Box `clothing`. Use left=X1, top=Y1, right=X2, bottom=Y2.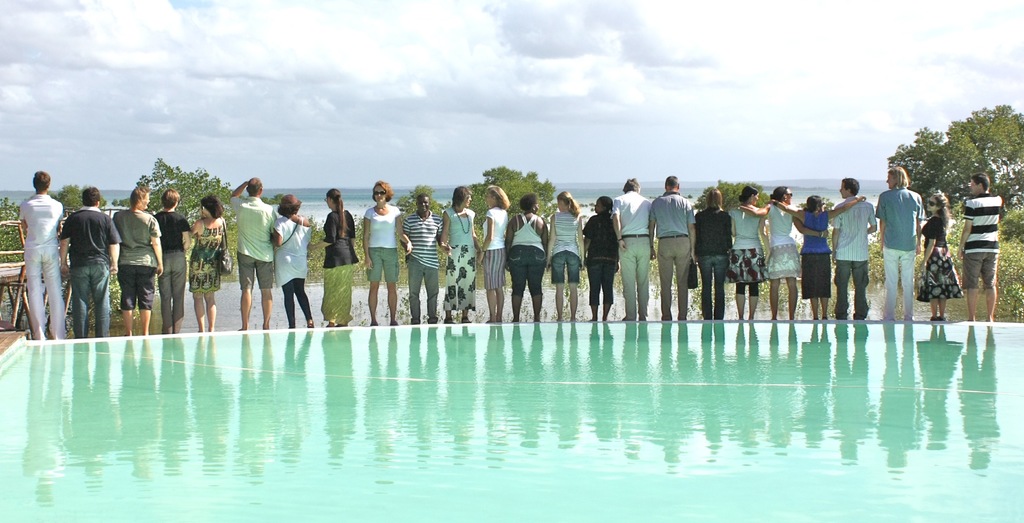
left=276, top=206, right=323, bottom=325.
